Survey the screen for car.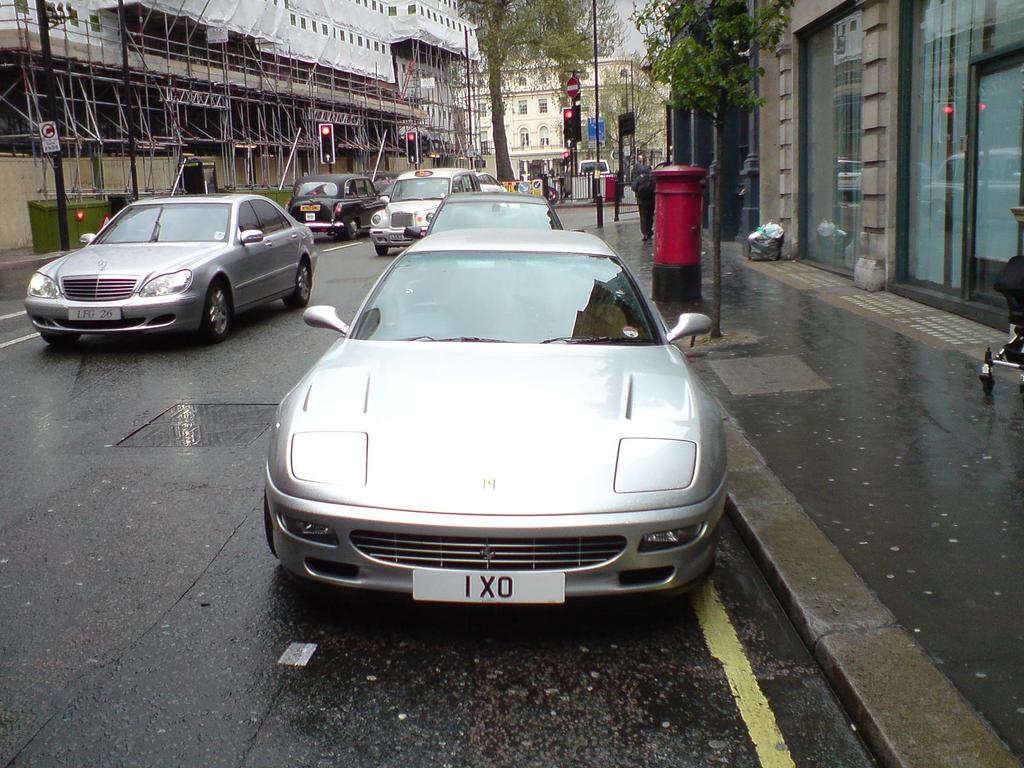
Survey found: 377,172,404,195.
